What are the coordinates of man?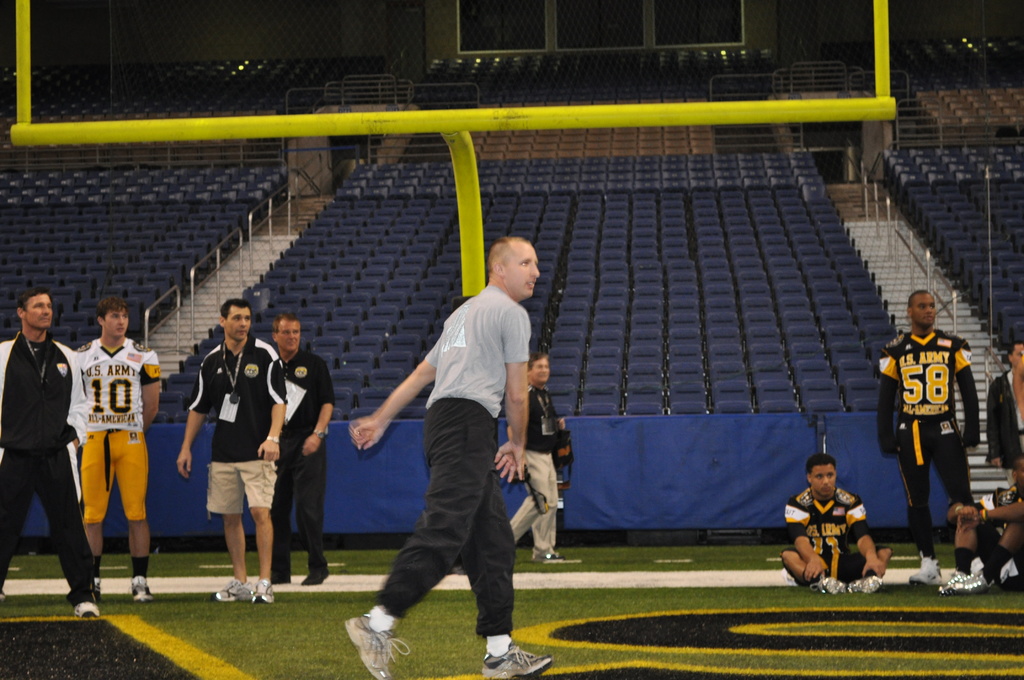
bbox=[980, 336, 1023, 496].
